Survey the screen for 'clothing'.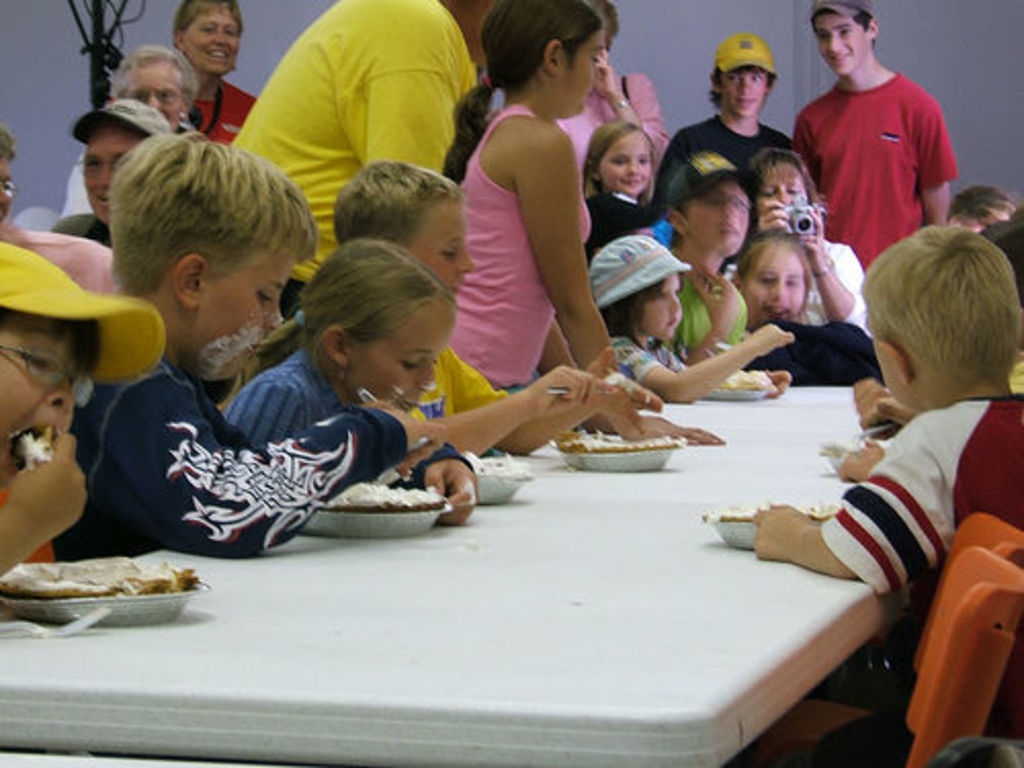
Survey found: box(797, 35, 956, 242).
